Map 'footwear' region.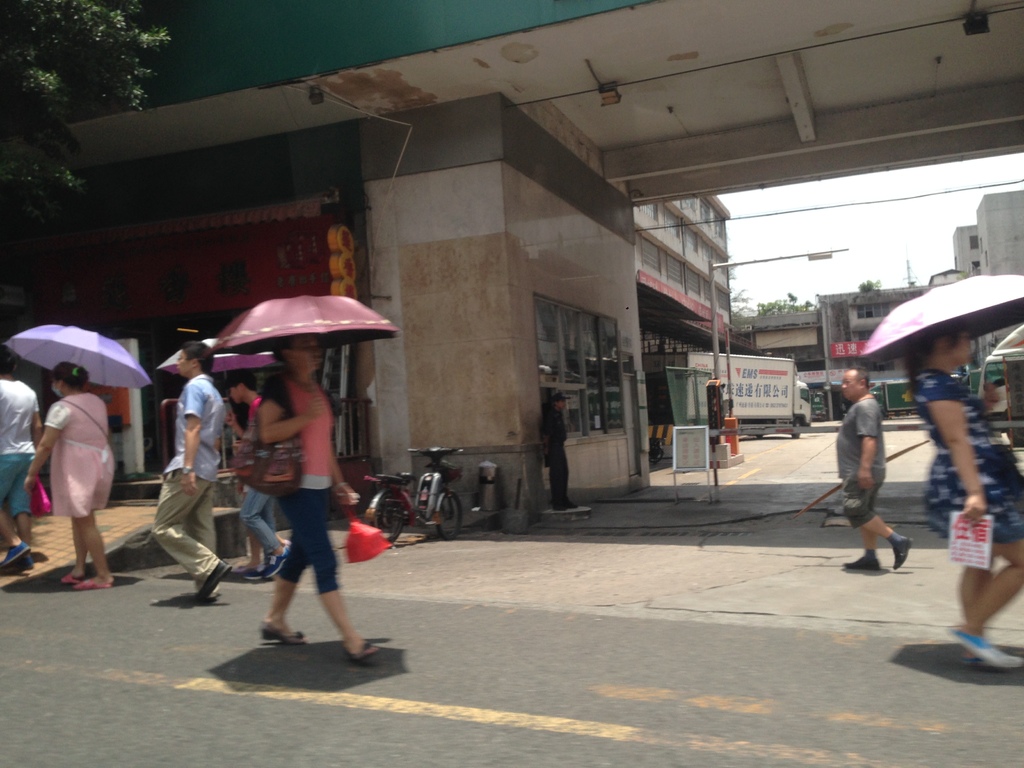
Mapped to (15,553,30,563).
